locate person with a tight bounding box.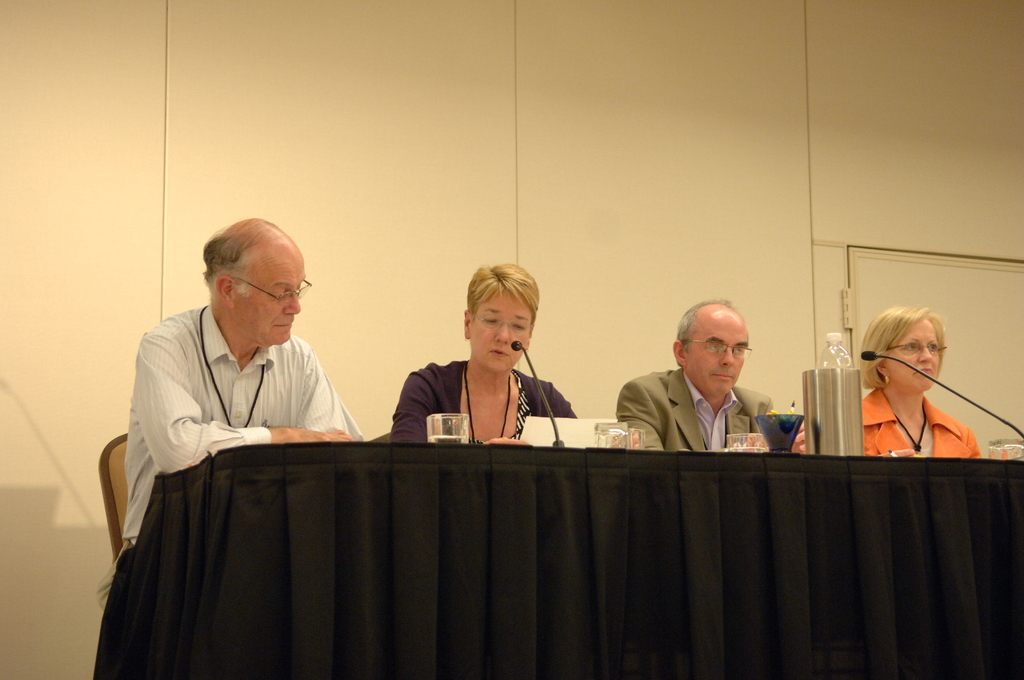
bbox=(852, 290, 988, 484).
